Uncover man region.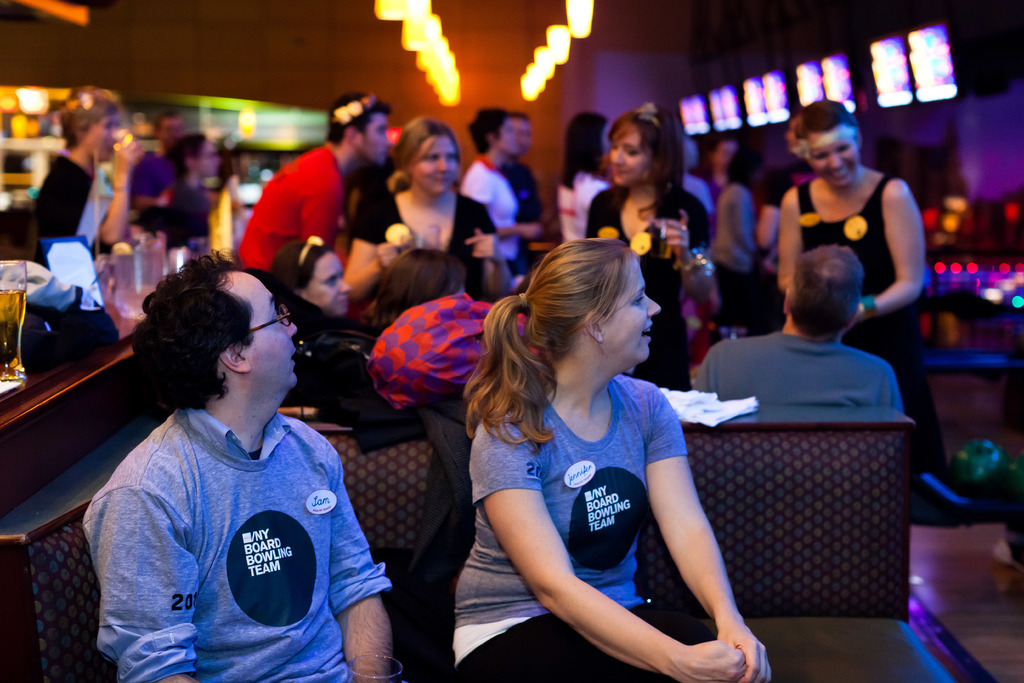
Uncovered: [x1=236, y1=90, x2=394, y2=286].
